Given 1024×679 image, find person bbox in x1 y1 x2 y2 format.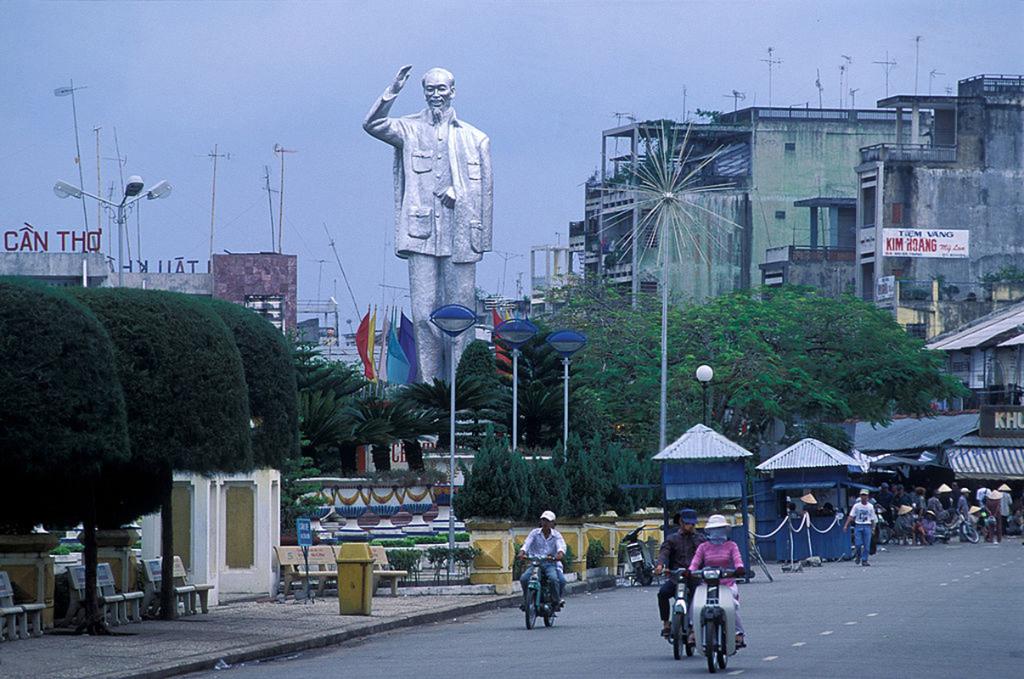
516 506 568 612.
